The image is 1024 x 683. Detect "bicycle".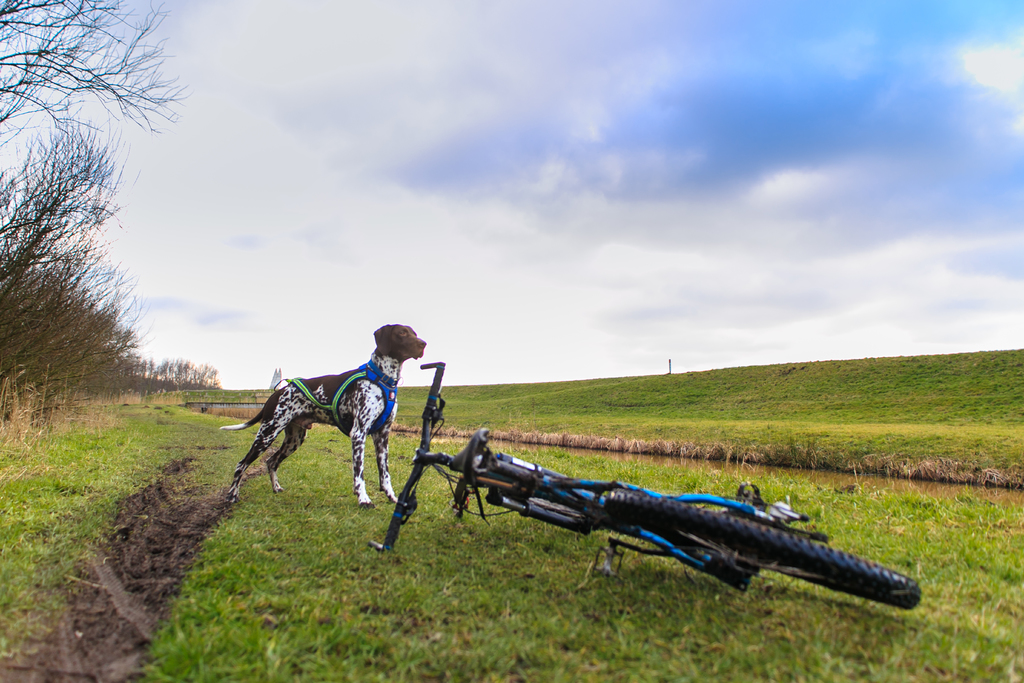
Detection: bbox(372, 380, 921, 625).
